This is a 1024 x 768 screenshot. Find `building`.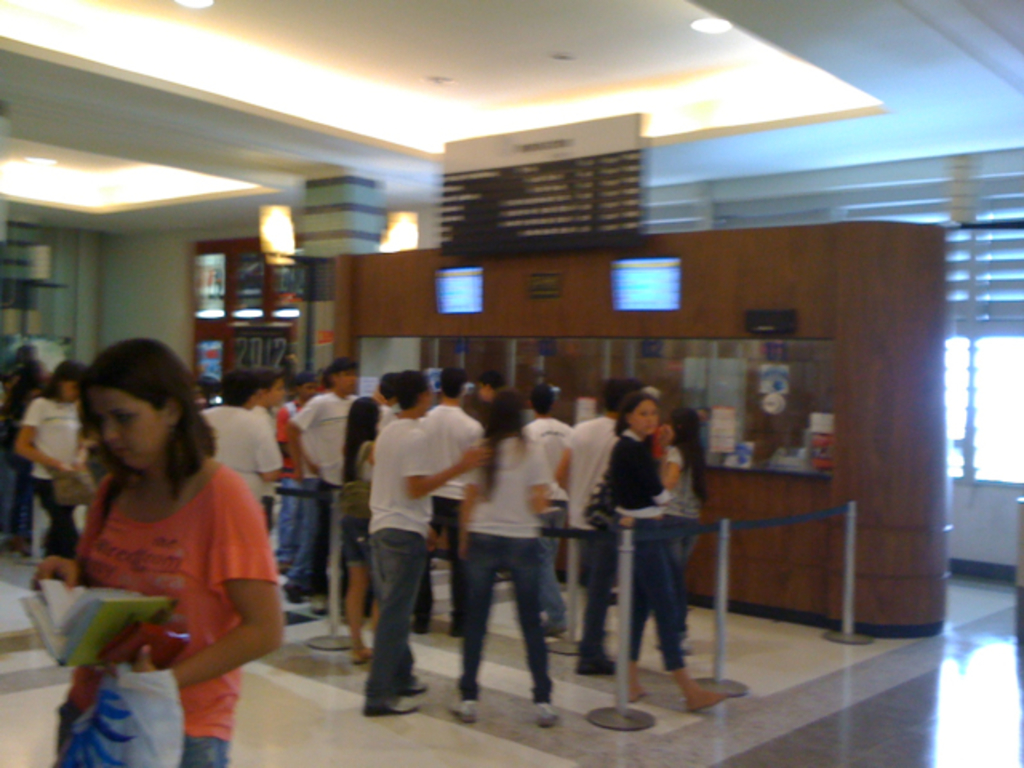
Bounding box: bbox=[0, 0, 1022, 766].
